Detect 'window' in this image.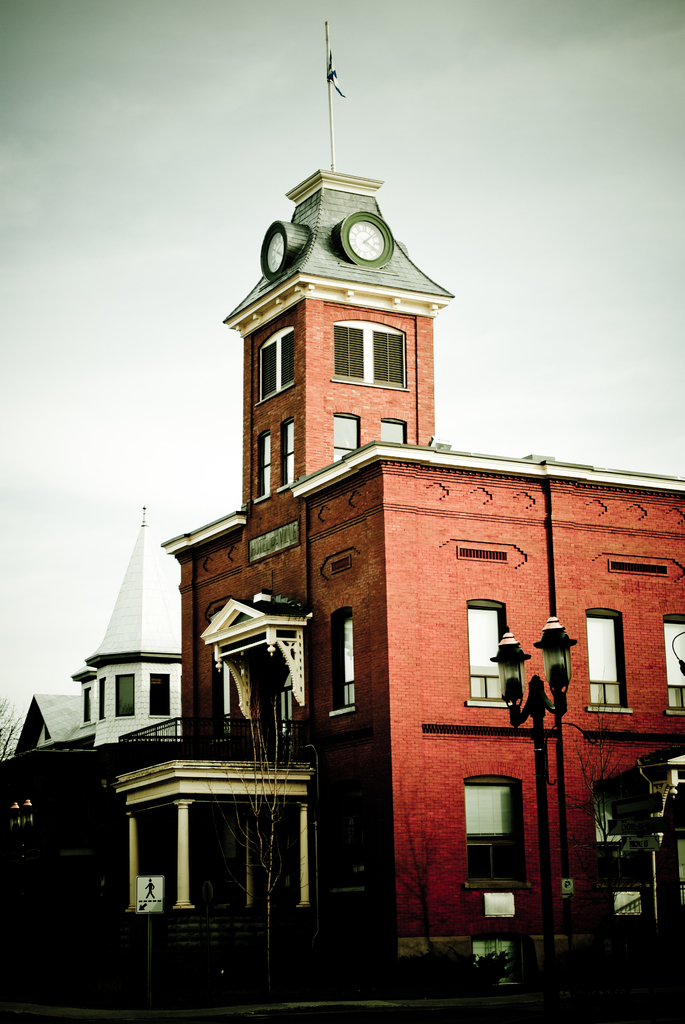
Detection: l=281, t=414, r=297, b=490.
